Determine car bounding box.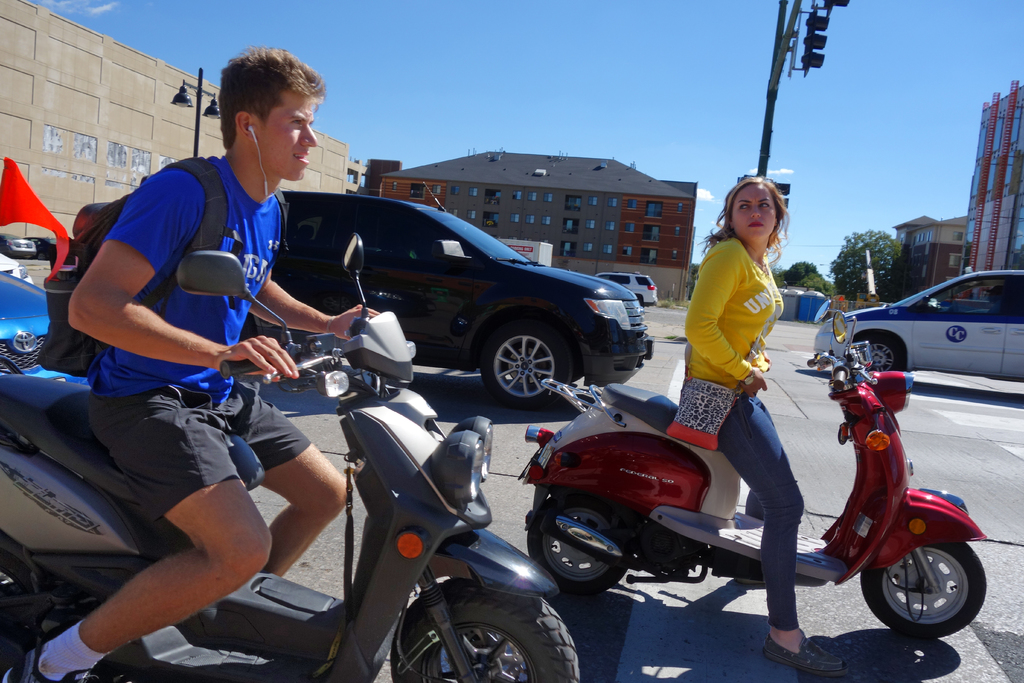
Determined: 813,270,1023,380.
